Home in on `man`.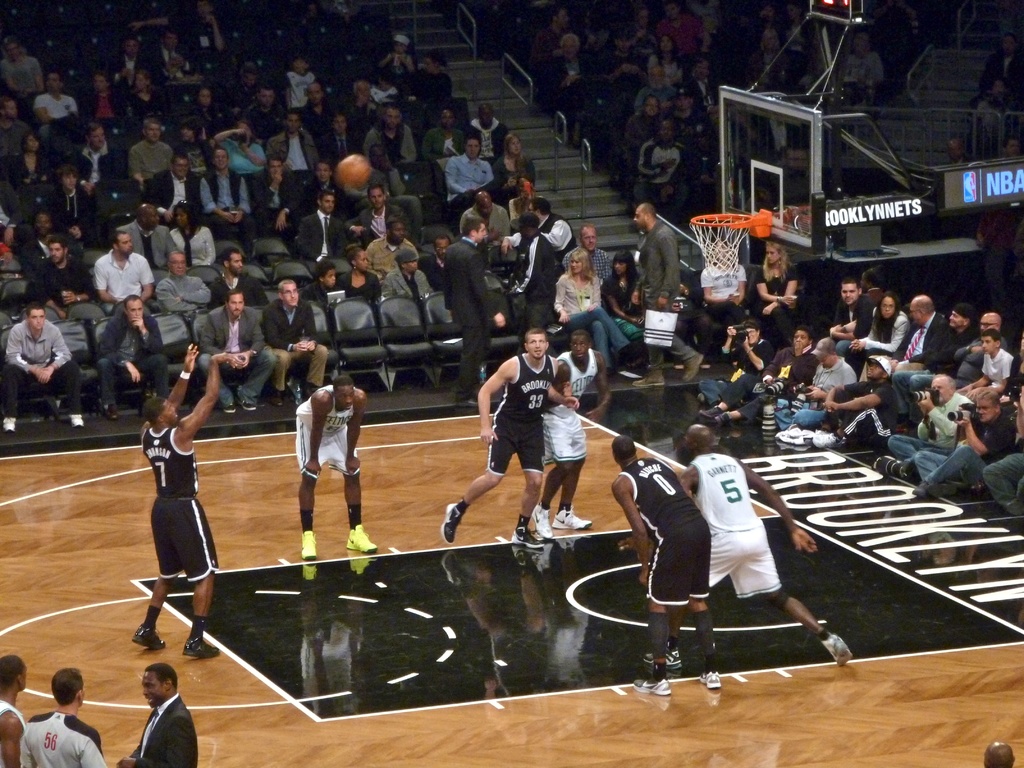
Homed in at (499,209,556,329).
